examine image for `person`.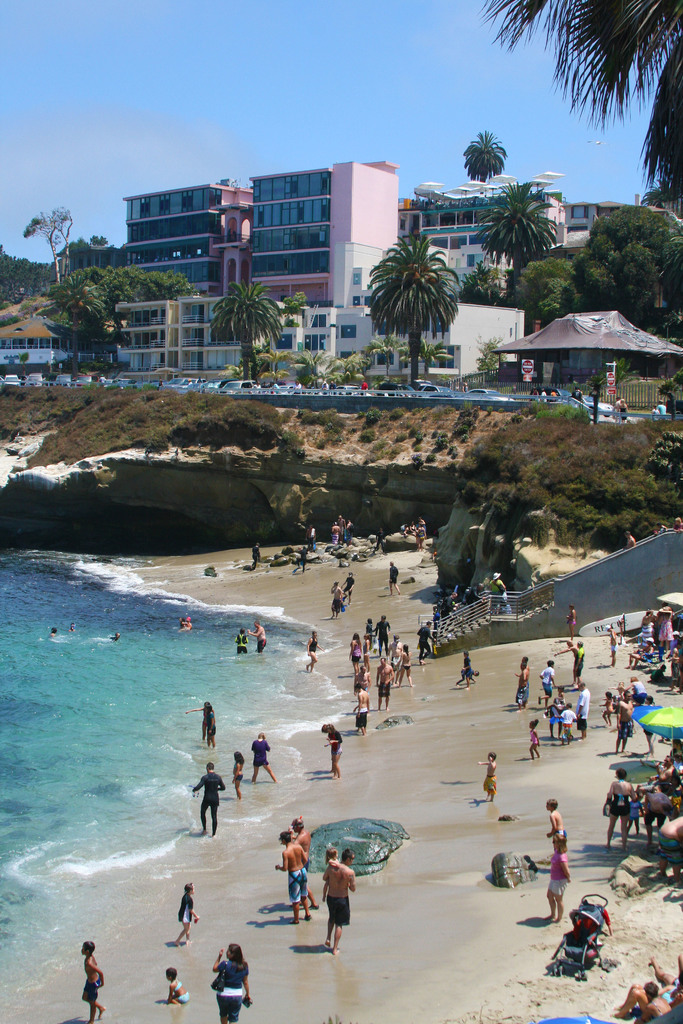
Examination result: <box>363,632,368,666</box>.
